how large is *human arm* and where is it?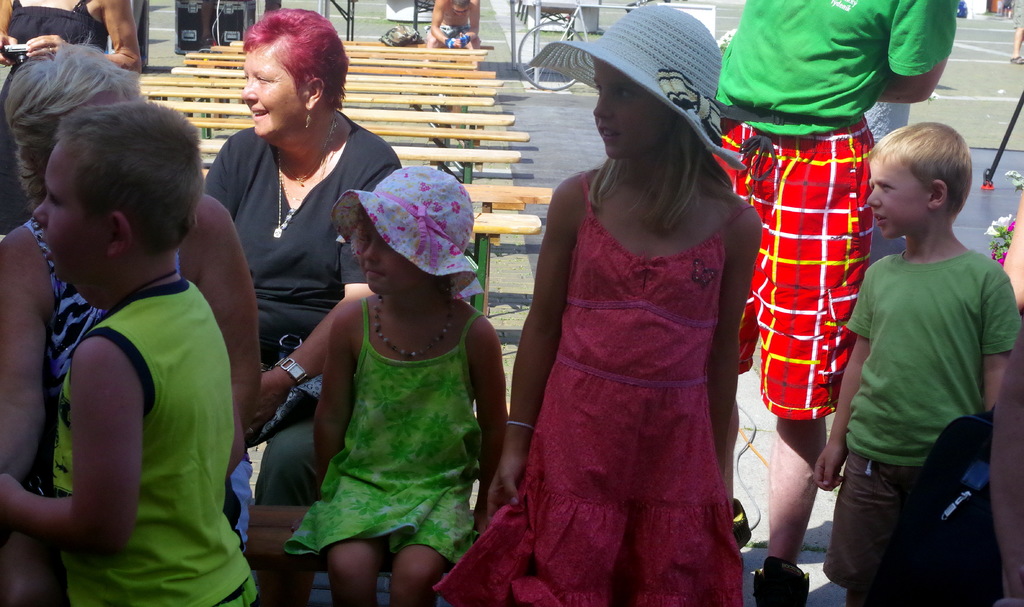
Bounding box: bbox=(876, 0, 957, 106).
